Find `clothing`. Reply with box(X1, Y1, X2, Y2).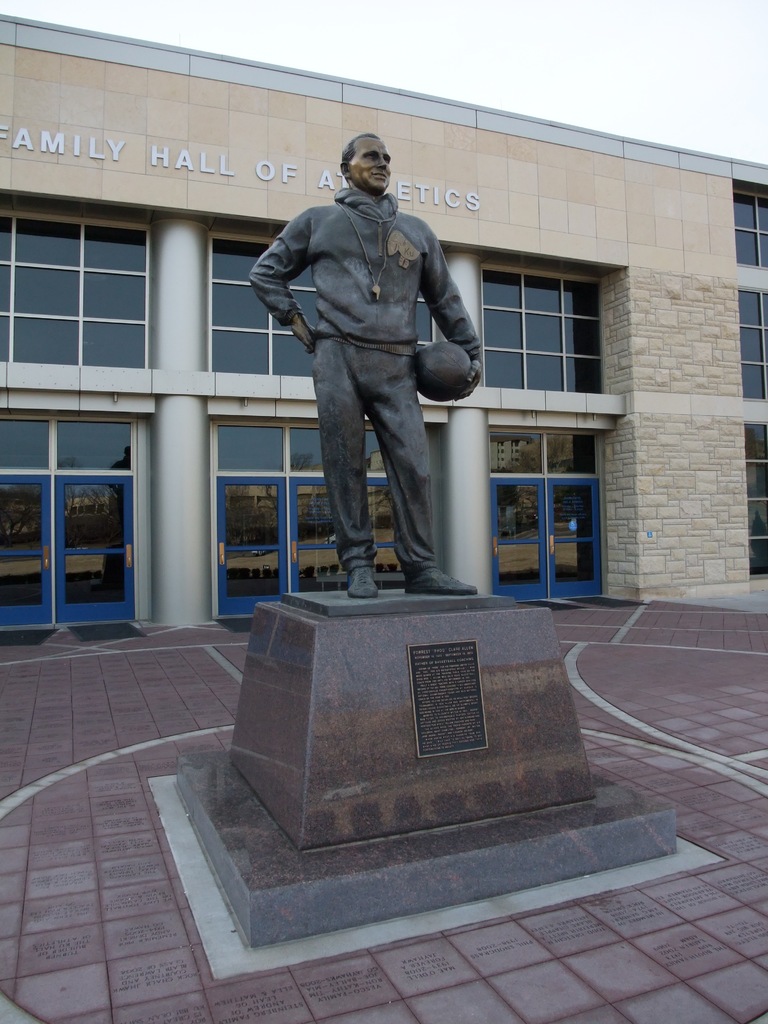
box(251, 148, 492, 564).
